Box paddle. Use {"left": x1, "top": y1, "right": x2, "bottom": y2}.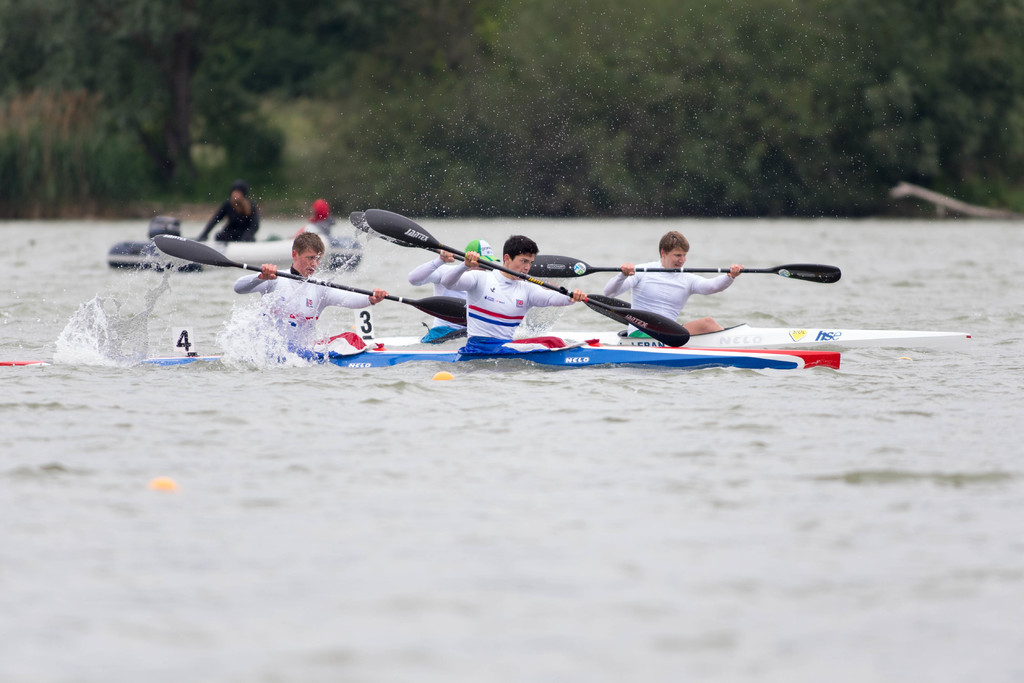
{"left": 367, "top": 208, "right": 691, "bottom": 349}.
